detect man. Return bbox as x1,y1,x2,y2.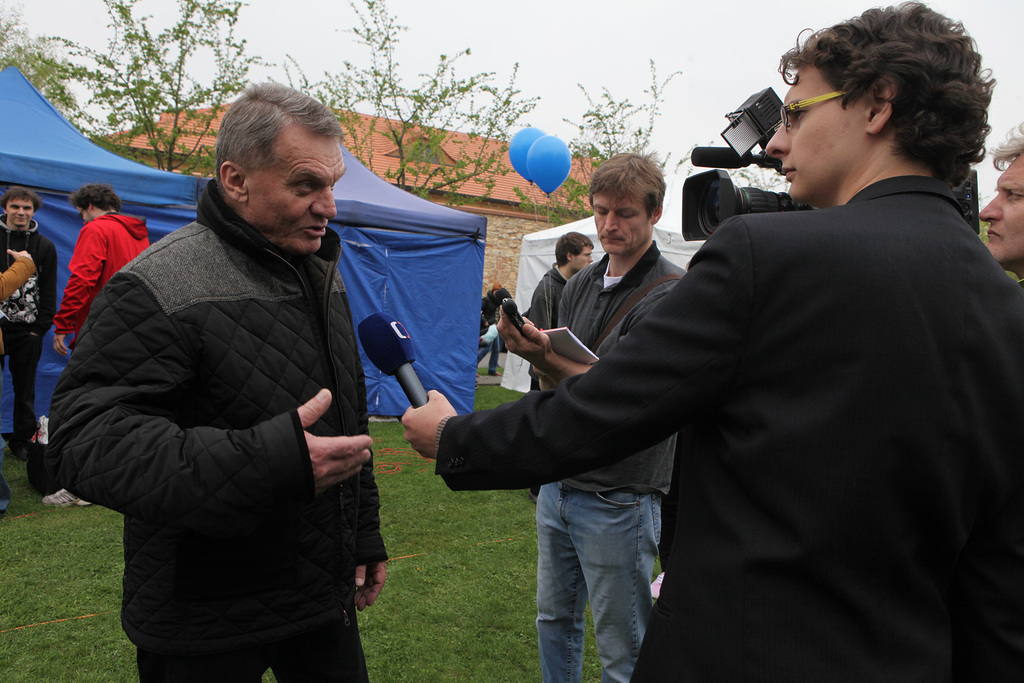
51,85,388,682.
